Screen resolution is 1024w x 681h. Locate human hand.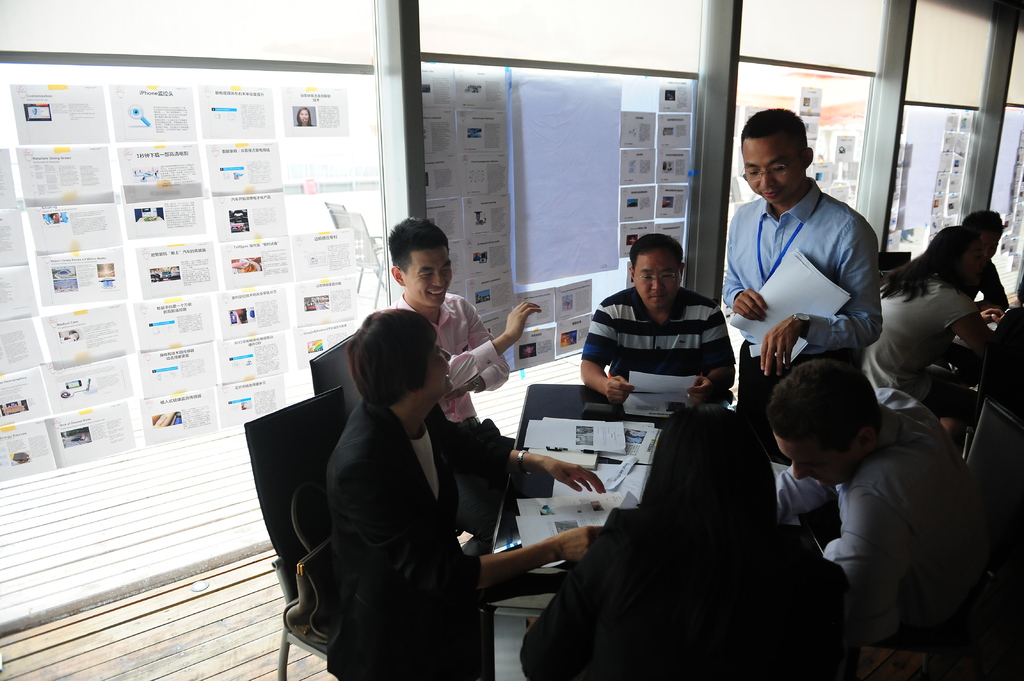
[x1=981, y1=308, x2=1009, y2=322].
